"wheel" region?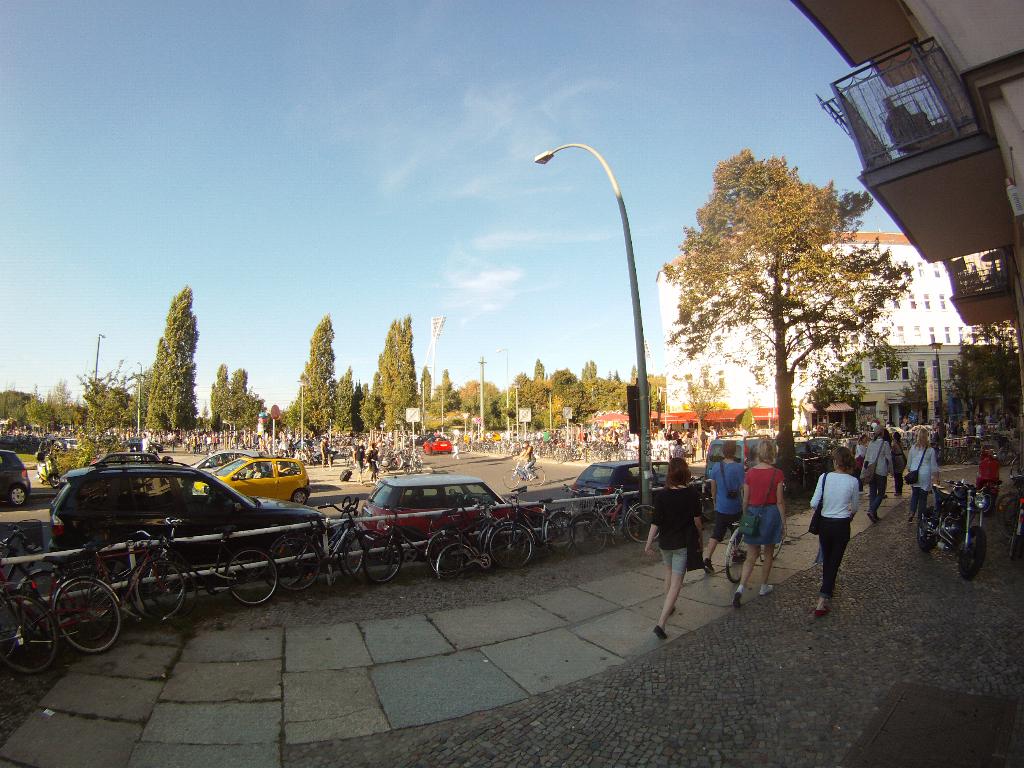
detection(570, 511, 607, 552)
